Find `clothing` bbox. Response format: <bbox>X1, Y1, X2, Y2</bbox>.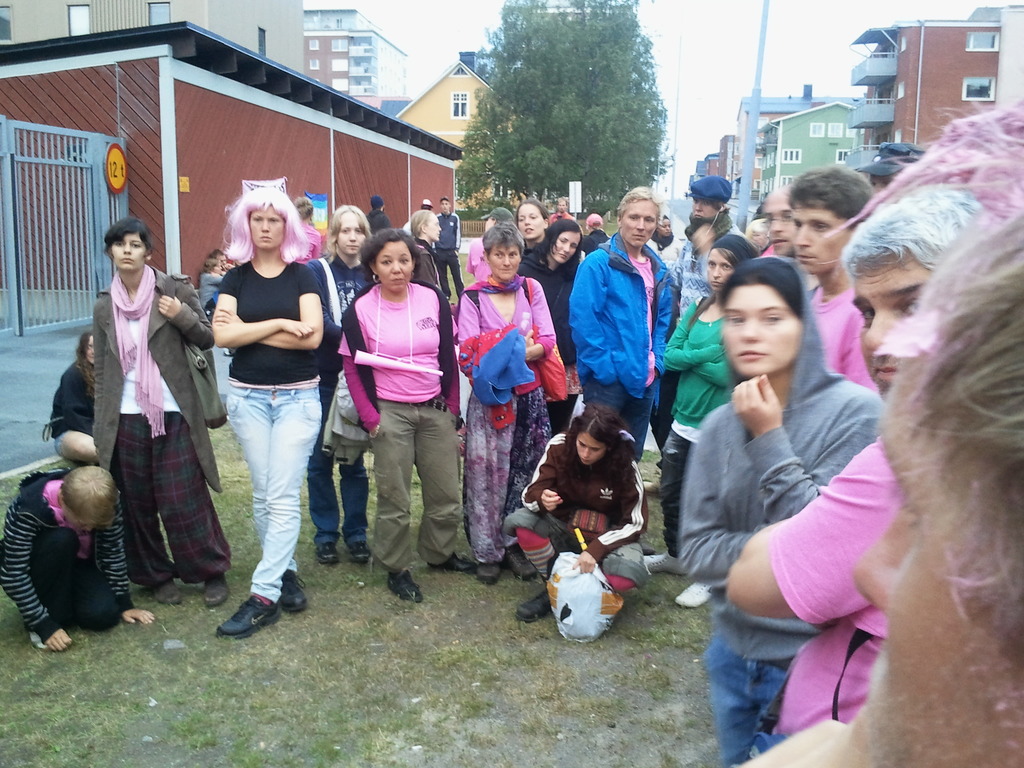
<bbox>45, 352, 98, 436</bbox>.
